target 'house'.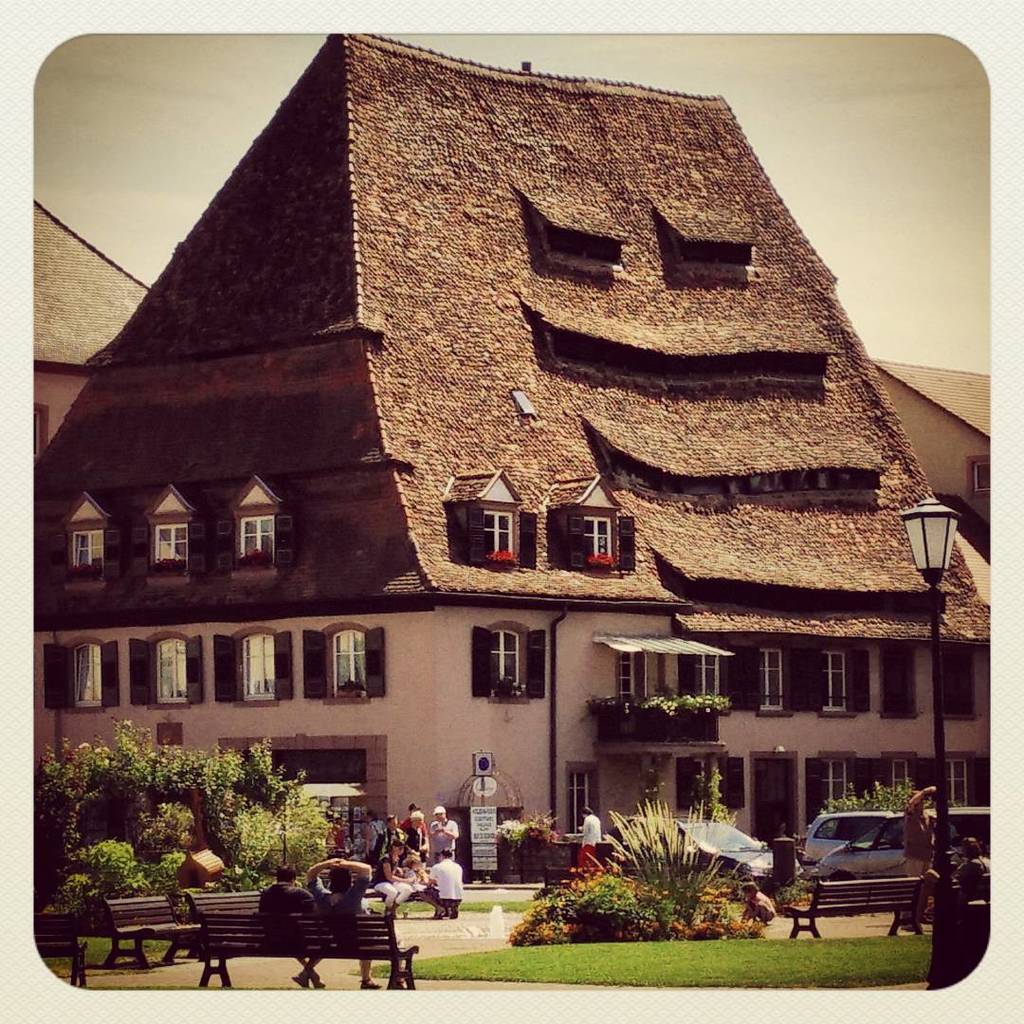
Target region: crop(874, 358, 993, 514).
